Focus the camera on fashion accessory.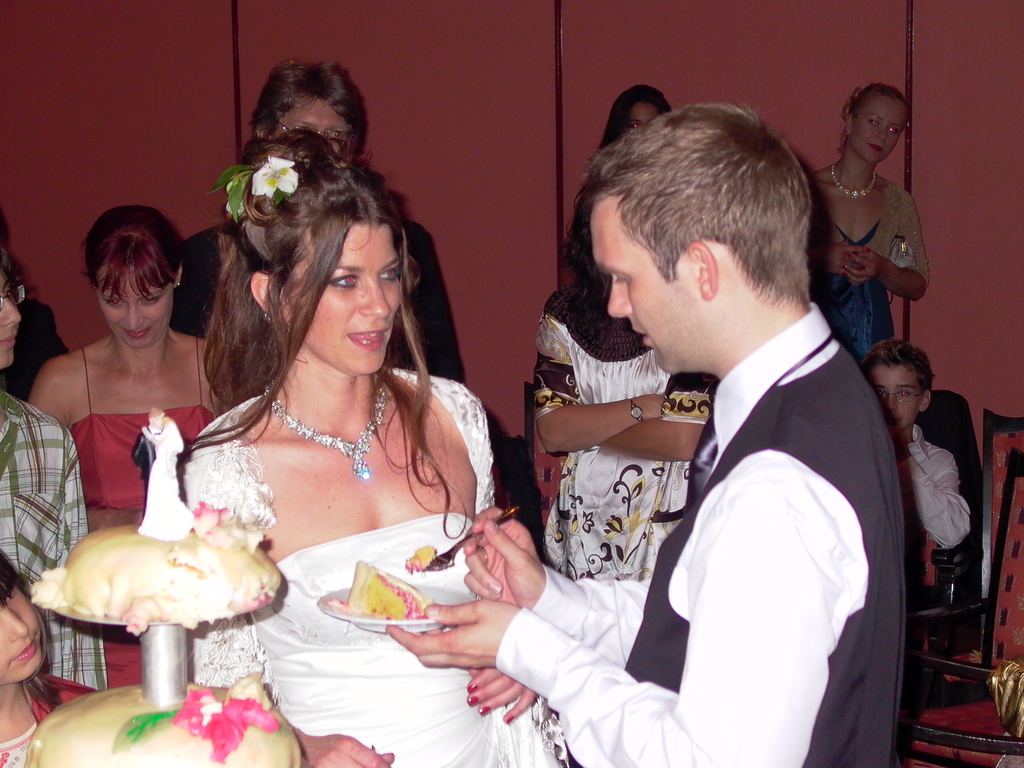
Focus region: crop(831, 166, 878, 200).
